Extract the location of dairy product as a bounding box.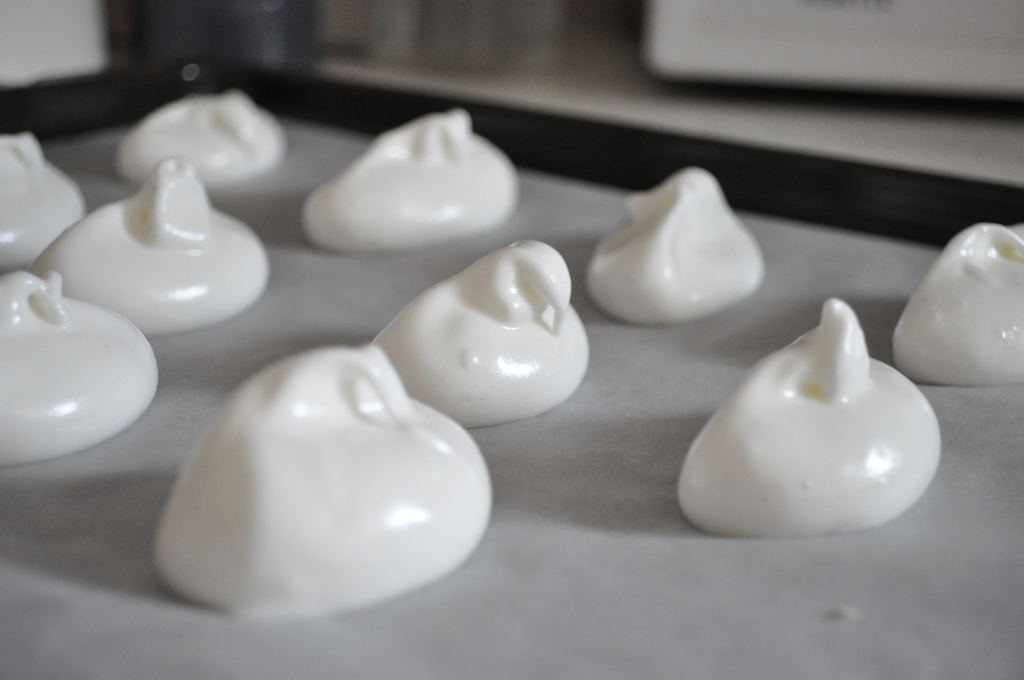
region(119, 77, 291, 193).
